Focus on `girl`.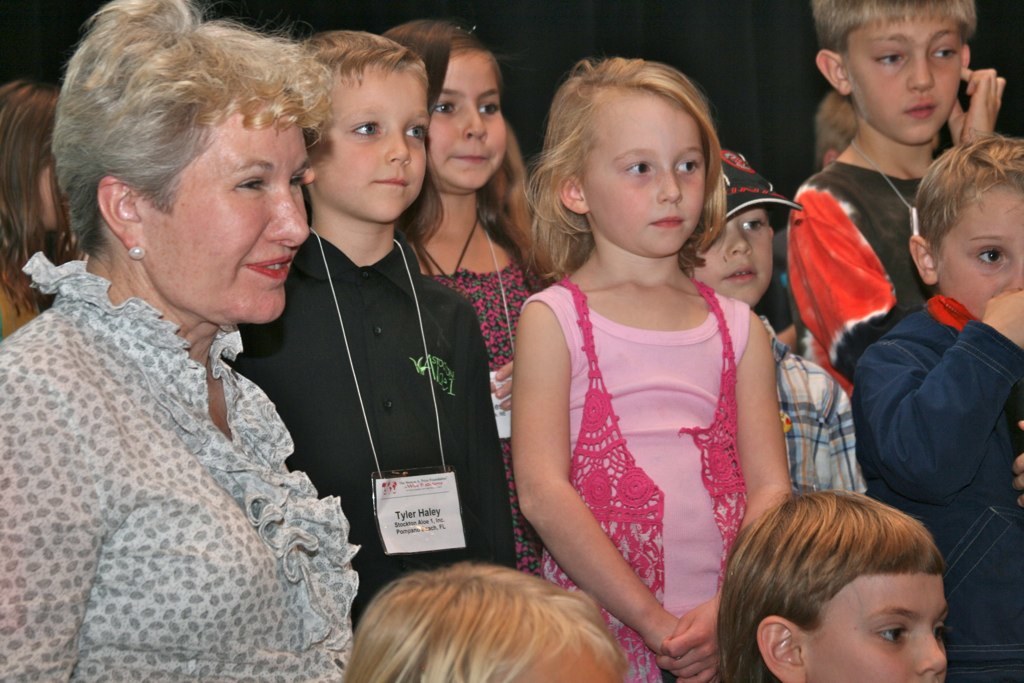
Focused at box(373, 13, 536, 572).
